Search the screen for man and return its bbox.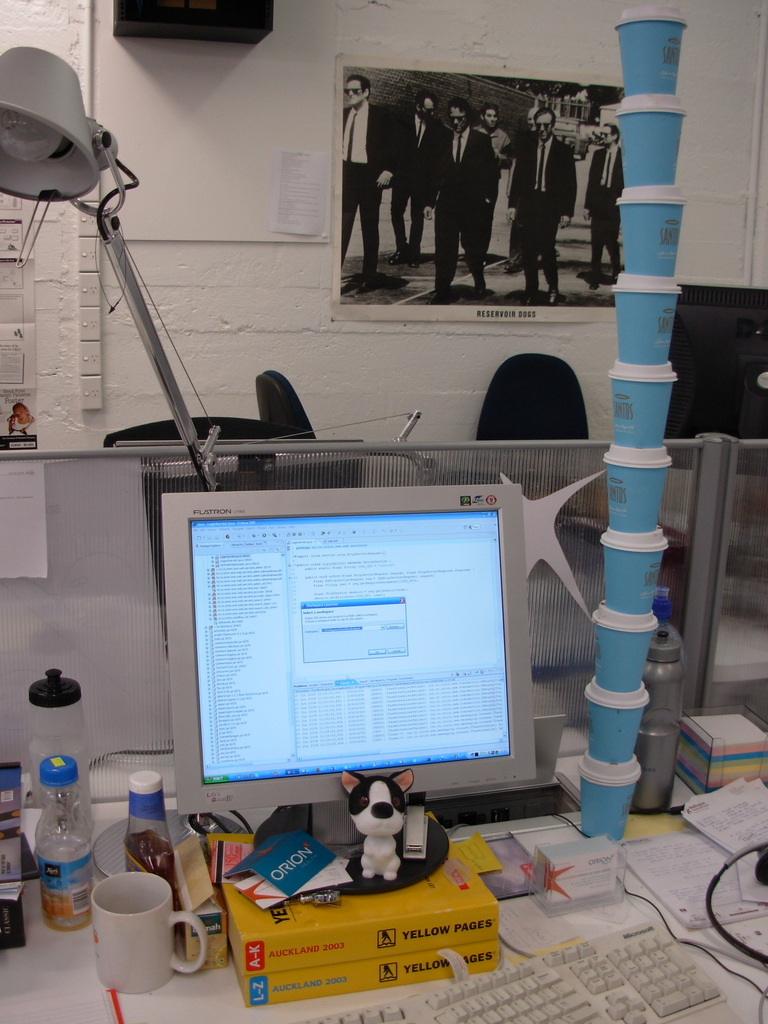
Found: 338 72 387 287.
